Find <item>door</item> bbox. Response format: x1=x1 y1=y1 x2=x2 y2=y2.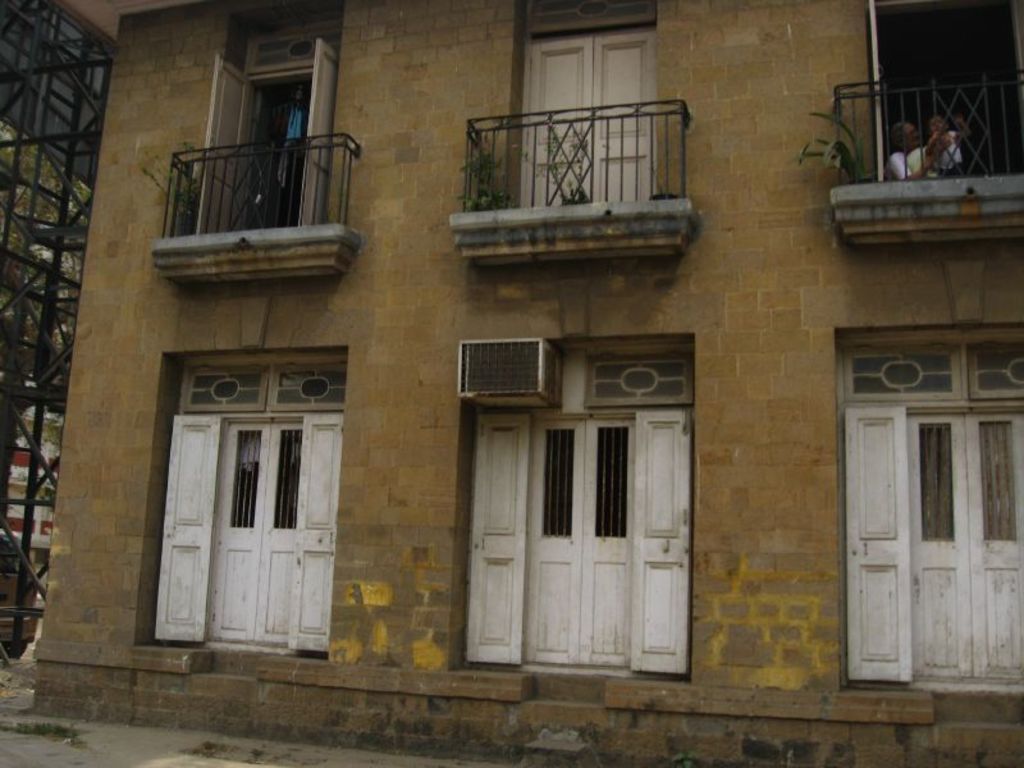
x1=466 y1=411 x2=692 y2=676.
